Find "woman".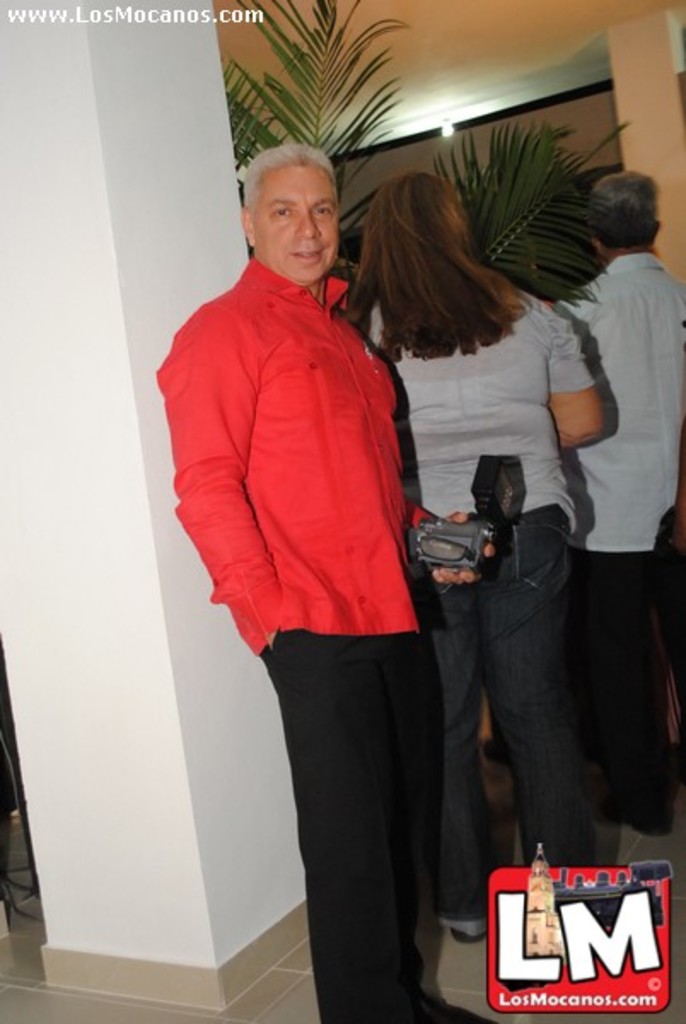
{"x1": 331, "y1": 164, "x2": 608, "y2": 951}.
